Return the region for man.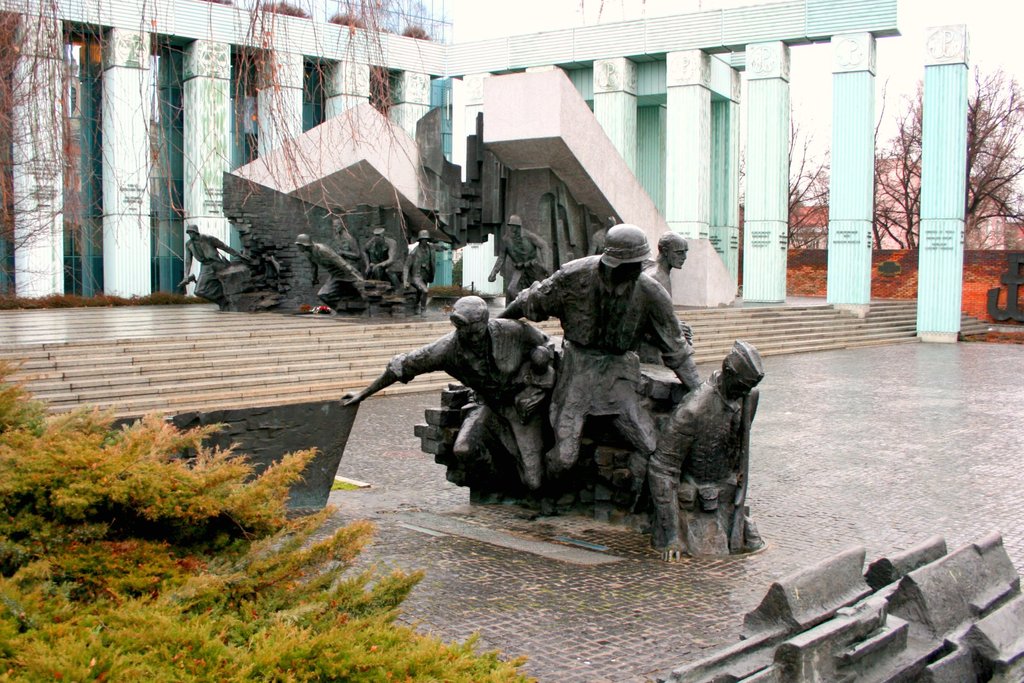
(169, 218, 252, 310).
